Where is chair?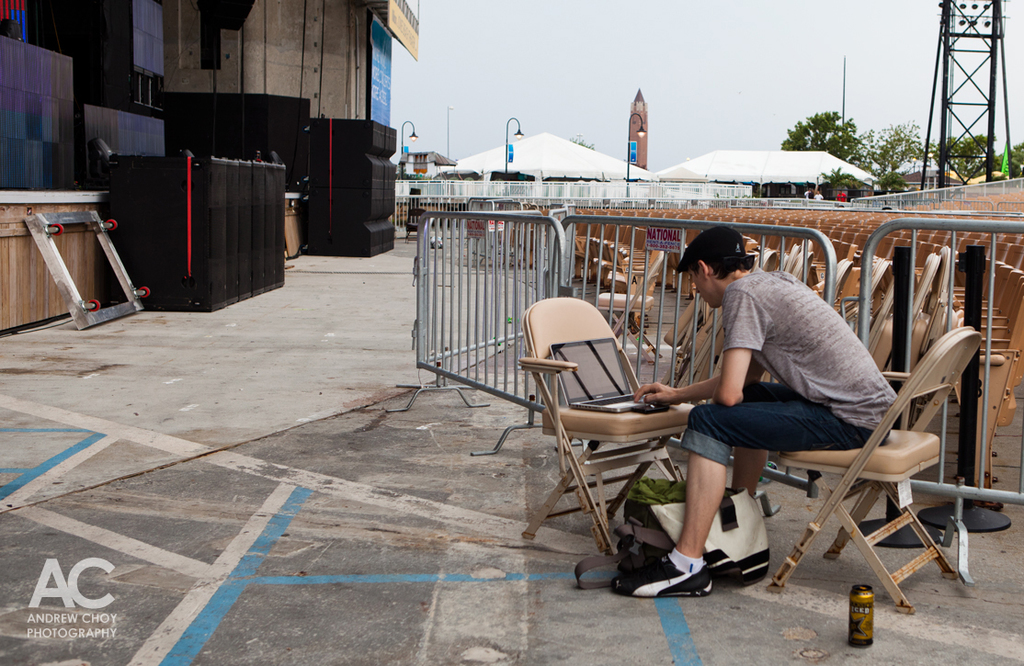
{"left": 776, "top": 301, "right": 998, "bottom": 614}.
